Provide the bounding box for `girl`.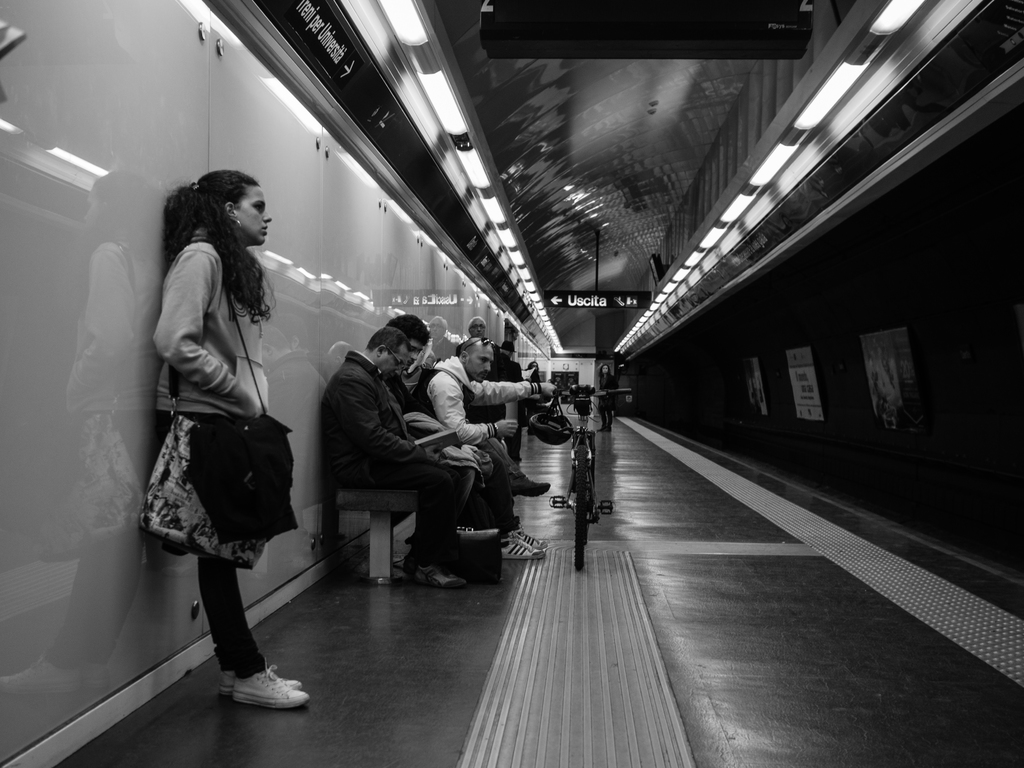
box(141, 170, 306, 707).
